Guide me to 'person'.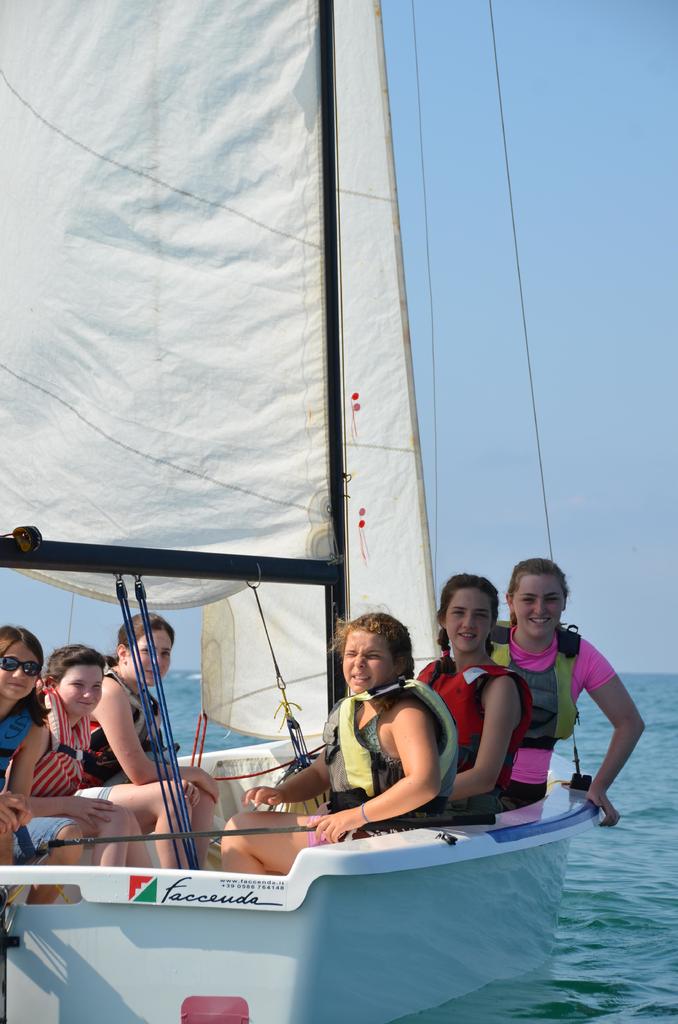
Guidance: 209:603:450:877.
